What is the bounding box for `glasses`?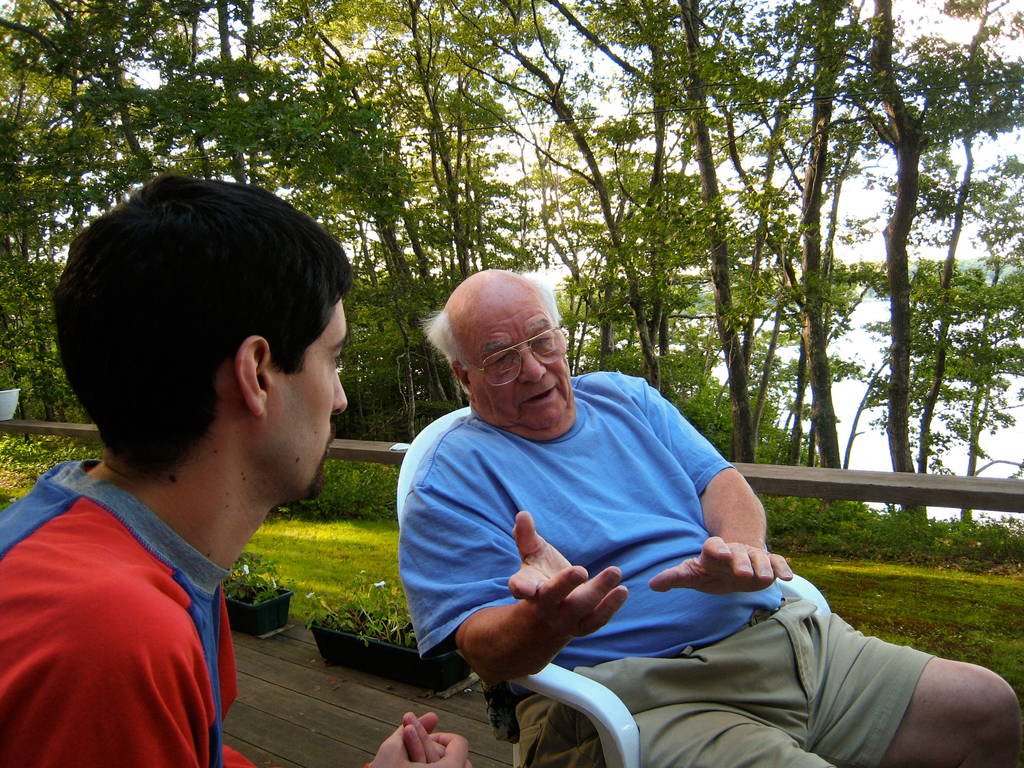
l=469, t=321, r=568, b=384.
